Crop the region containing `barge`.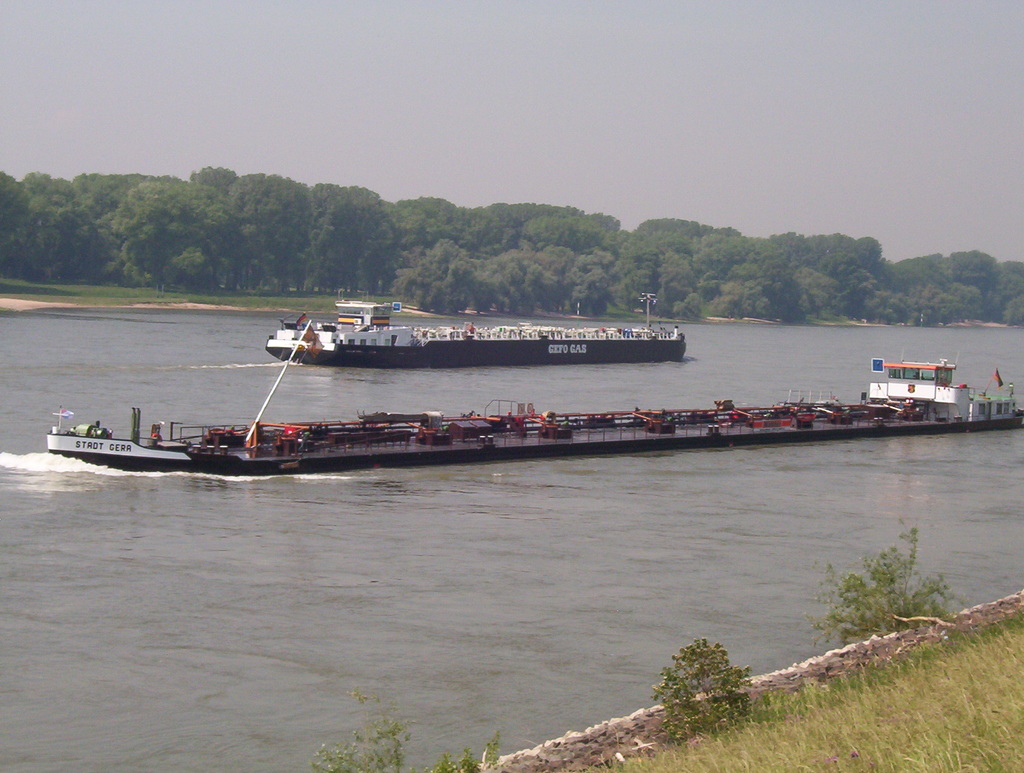
Crop region: detection(46, 318, 1023, 473).
